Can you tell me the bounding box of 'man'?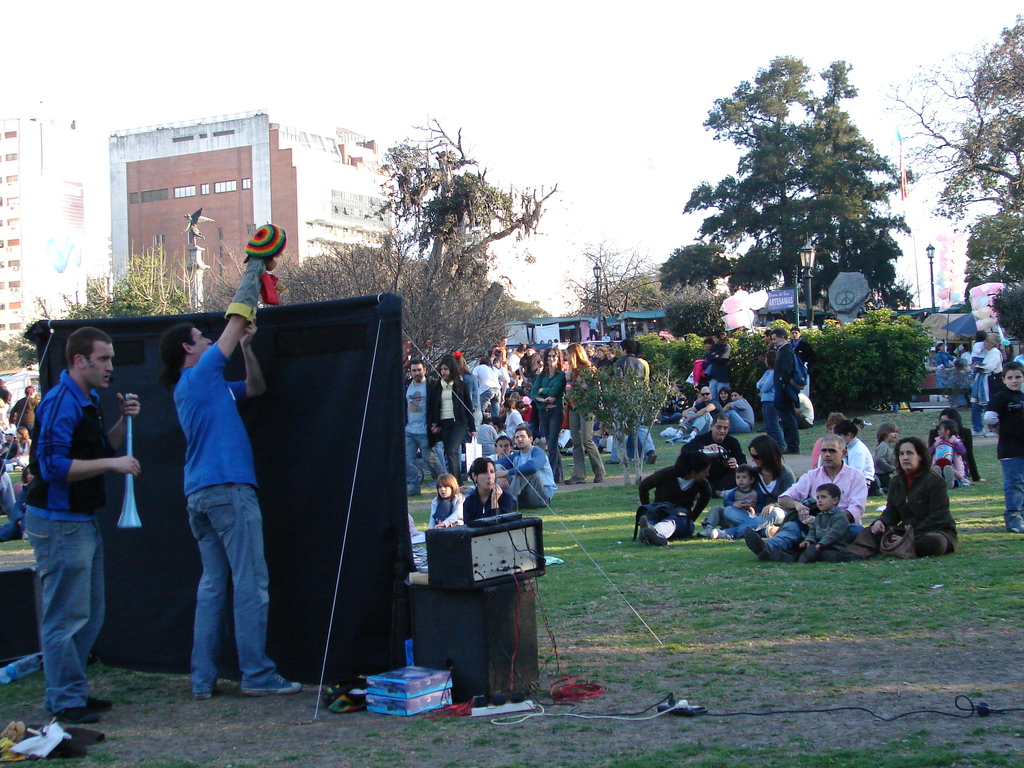
box(603, 340, 660, 469).
